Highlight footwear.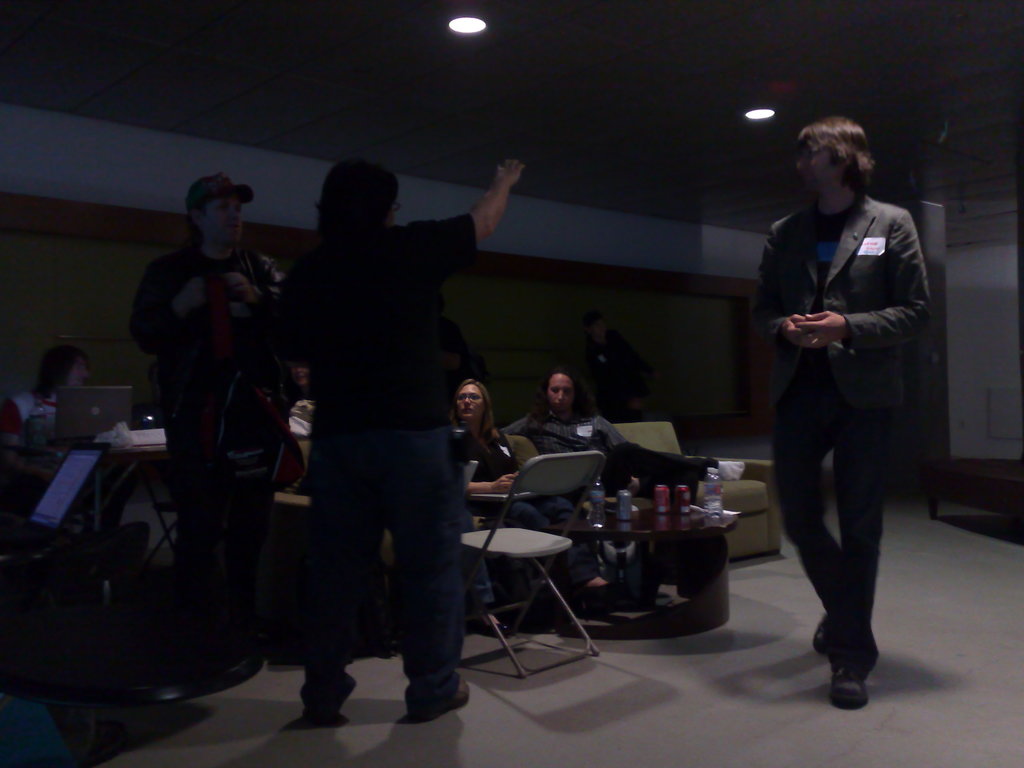
Highlighted region: region(461, 611, 517, 641).
